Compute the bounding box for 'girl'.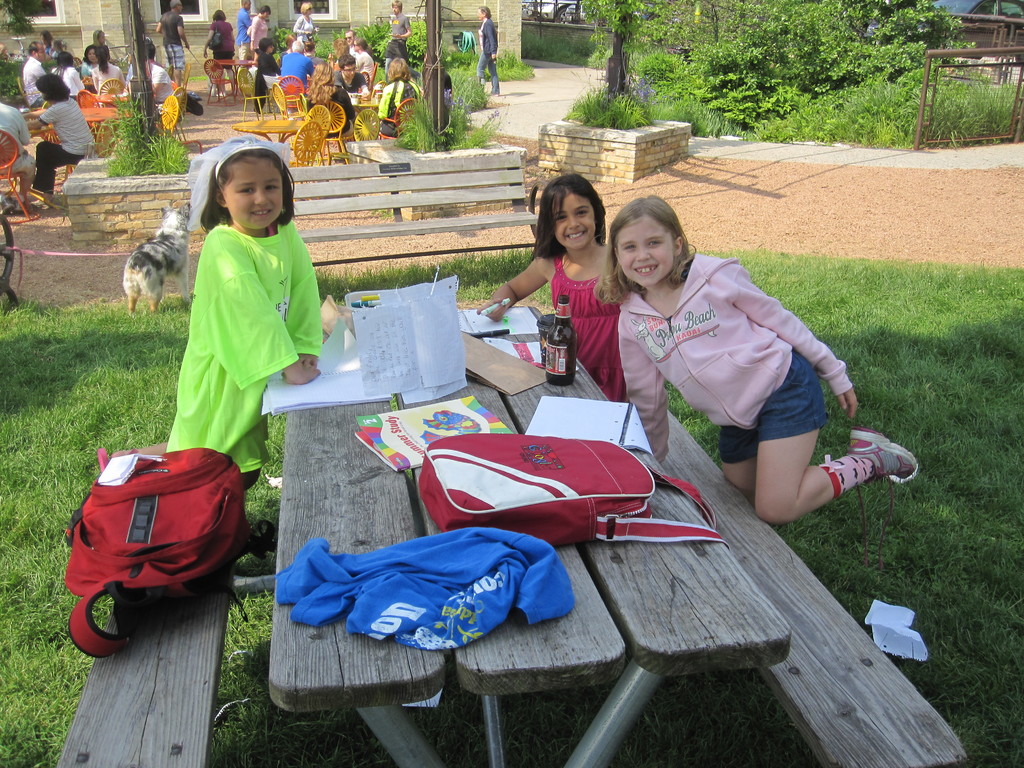
bbox=[257, 37, 287, 91].
